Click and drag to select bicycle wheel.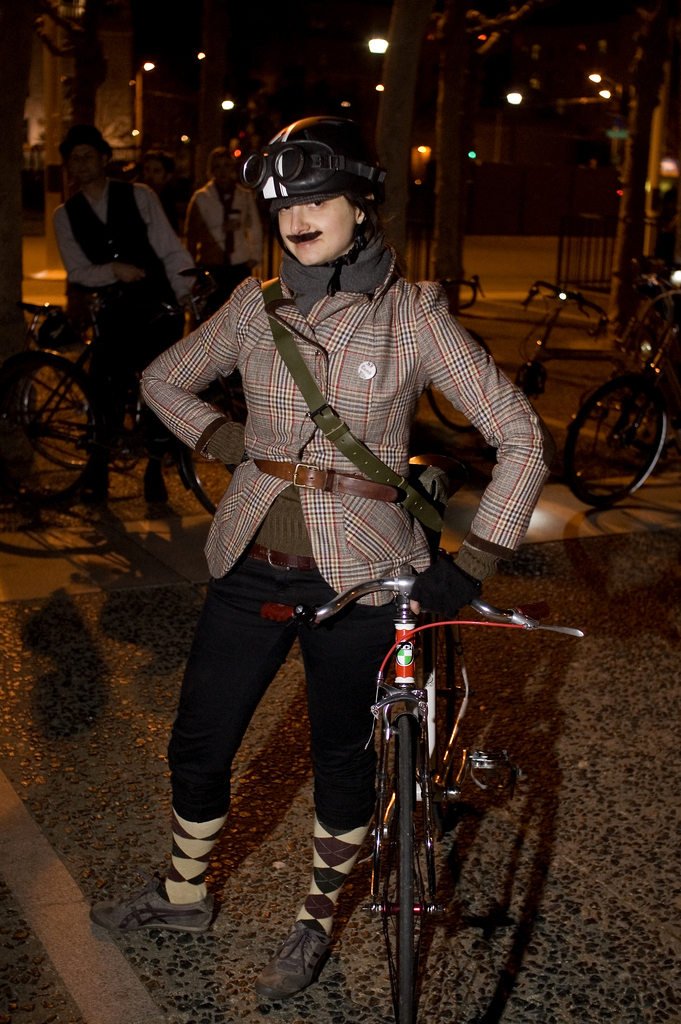
Selection: {"x1": 179, "y1": 380, "x2": 248, "y2": 522}.
